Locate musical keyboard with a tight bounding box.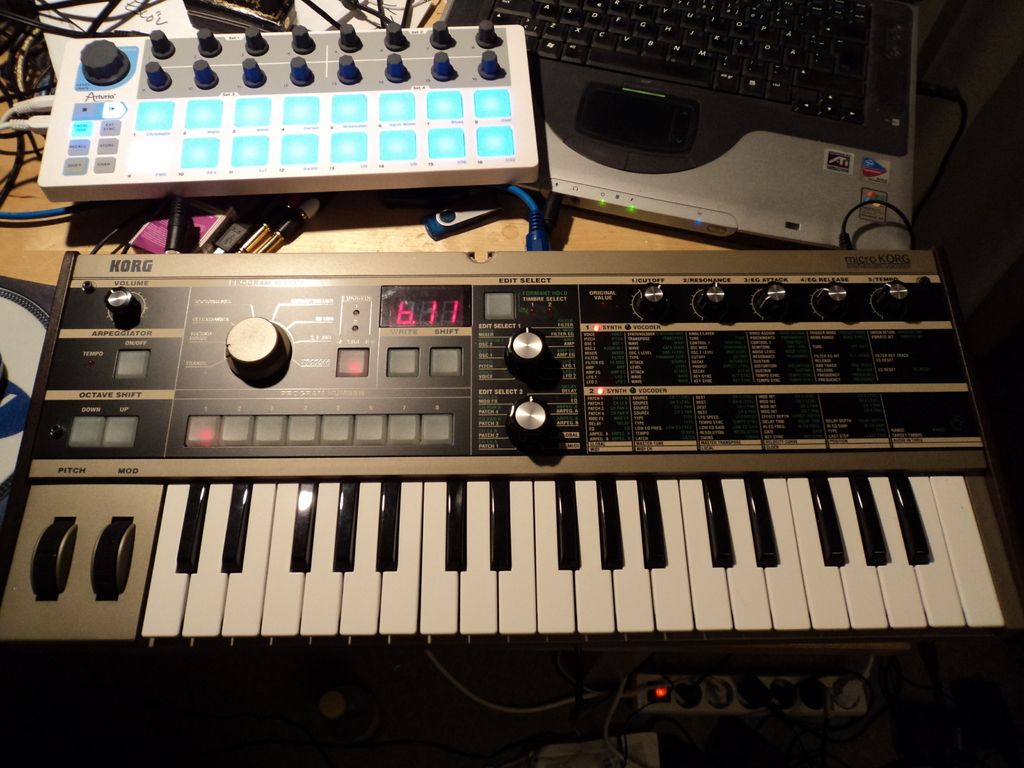
(left=31, top=181, right=986, bottom=732).
